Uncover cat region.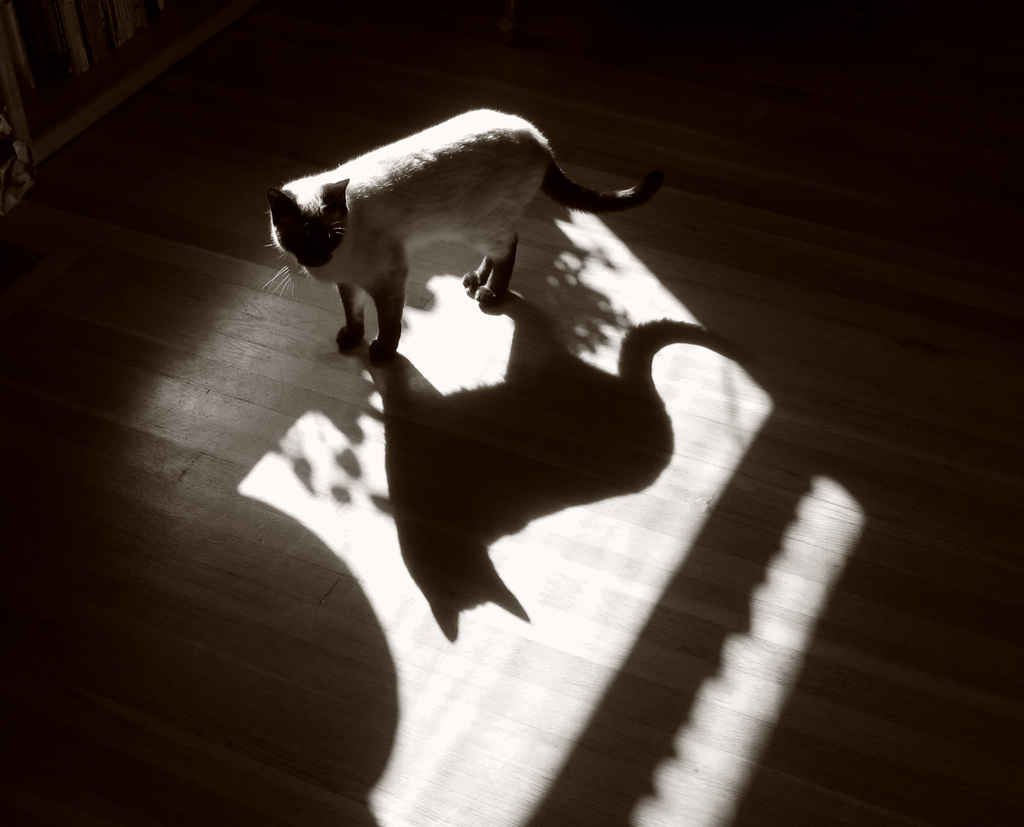
Uncovered: [265,108,664,362].
